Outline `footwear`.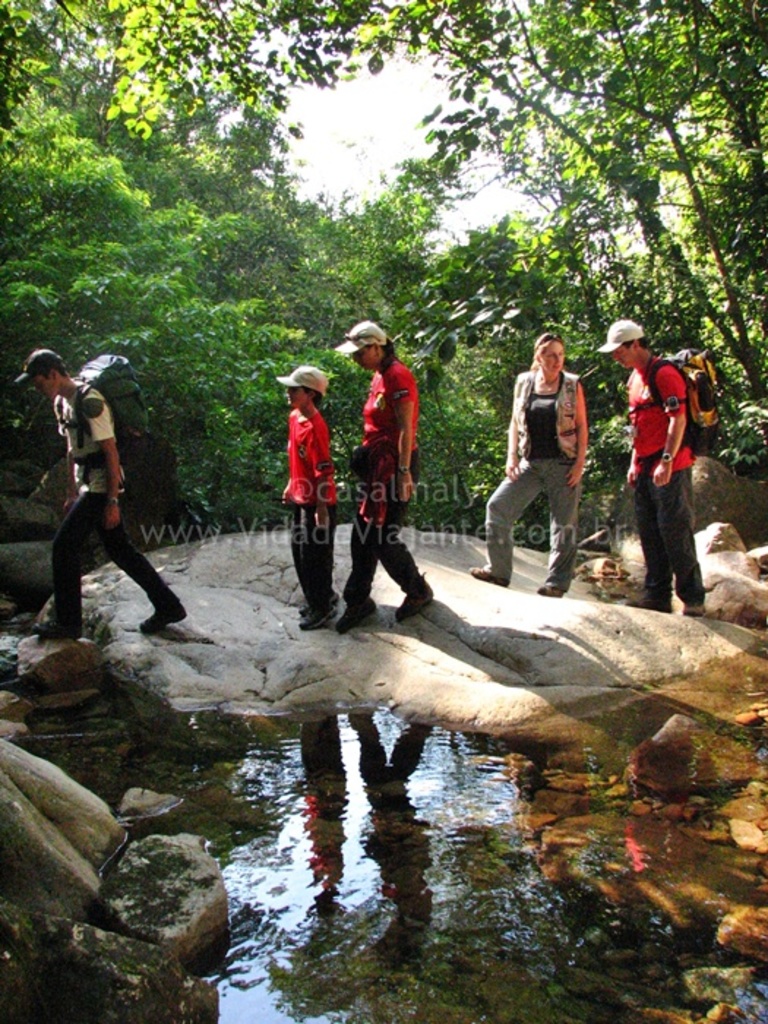
Outline: <region>31, 620, 86, 641</region>.
